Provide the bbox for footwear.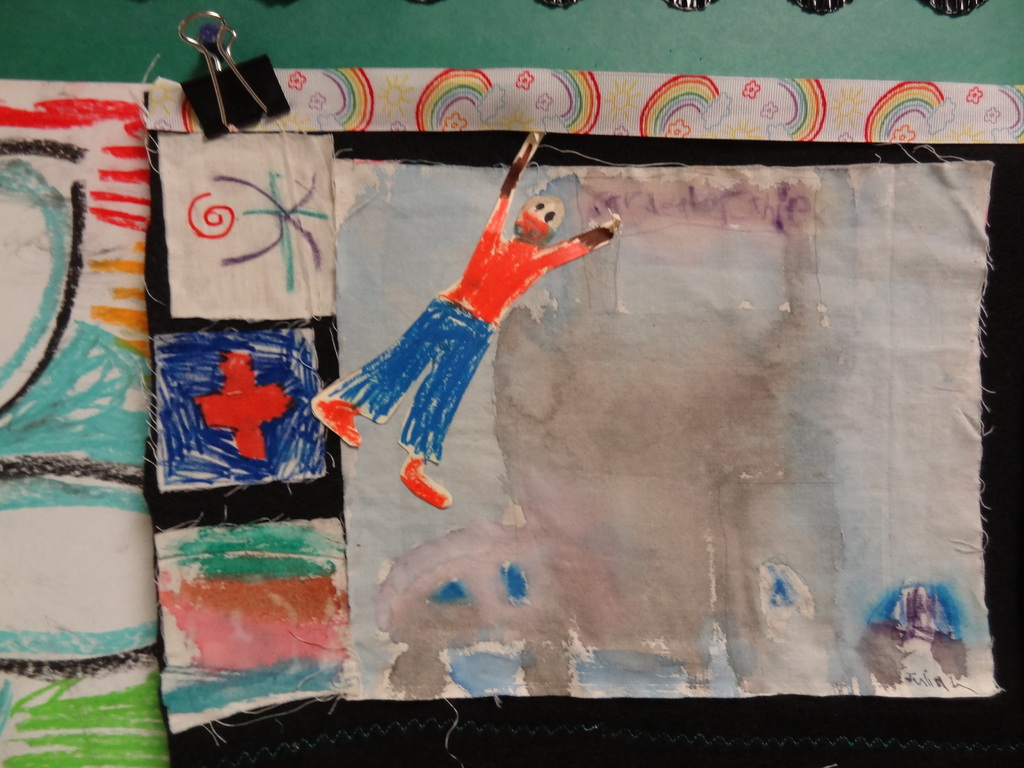
left=310, top=397, right=361, bottom=447.
